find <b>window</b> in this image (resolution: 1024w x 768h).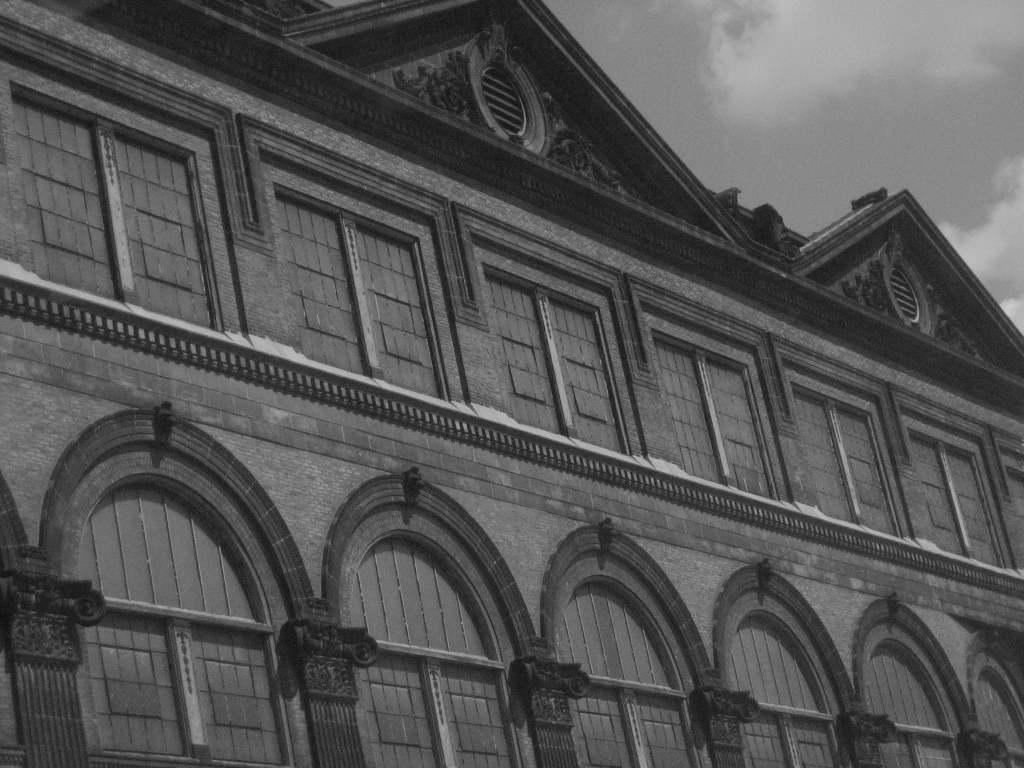
(75, 482, 288, 767).
